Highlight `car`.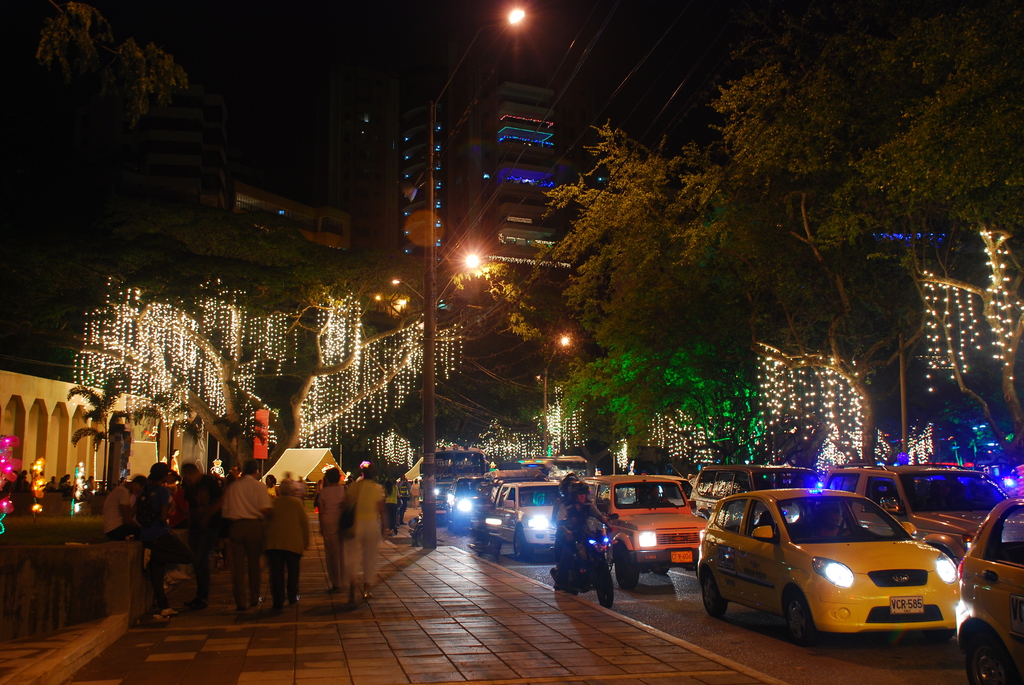
Highlighted region: rect(447, 473, 488, 536).
